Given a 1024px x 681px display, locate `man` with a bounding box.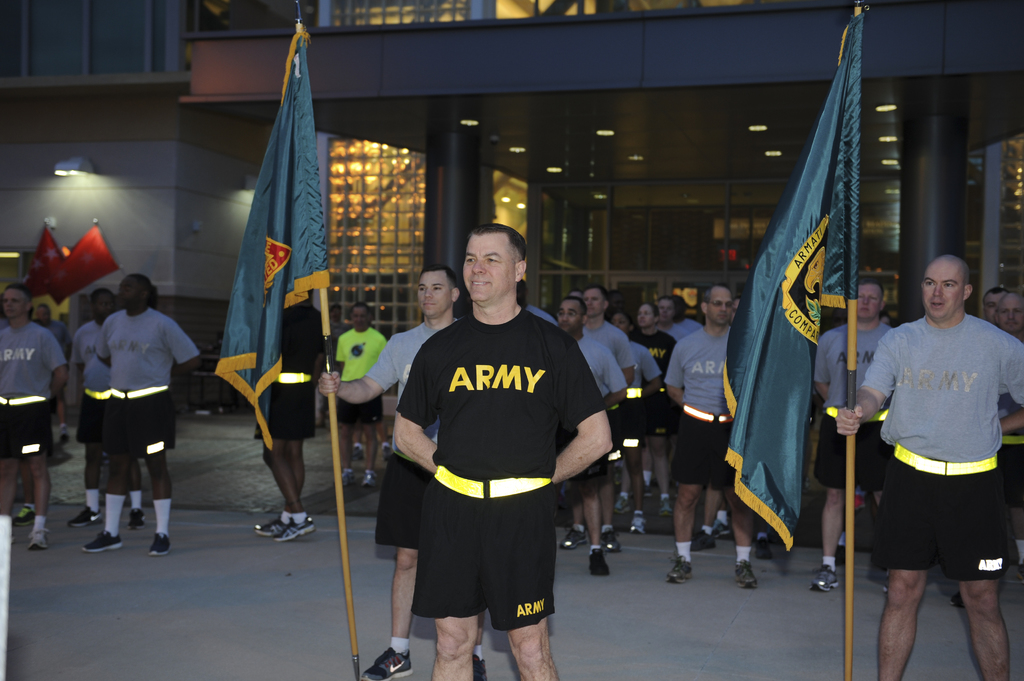
Located: bbox=[813, 272, 886, 595].
